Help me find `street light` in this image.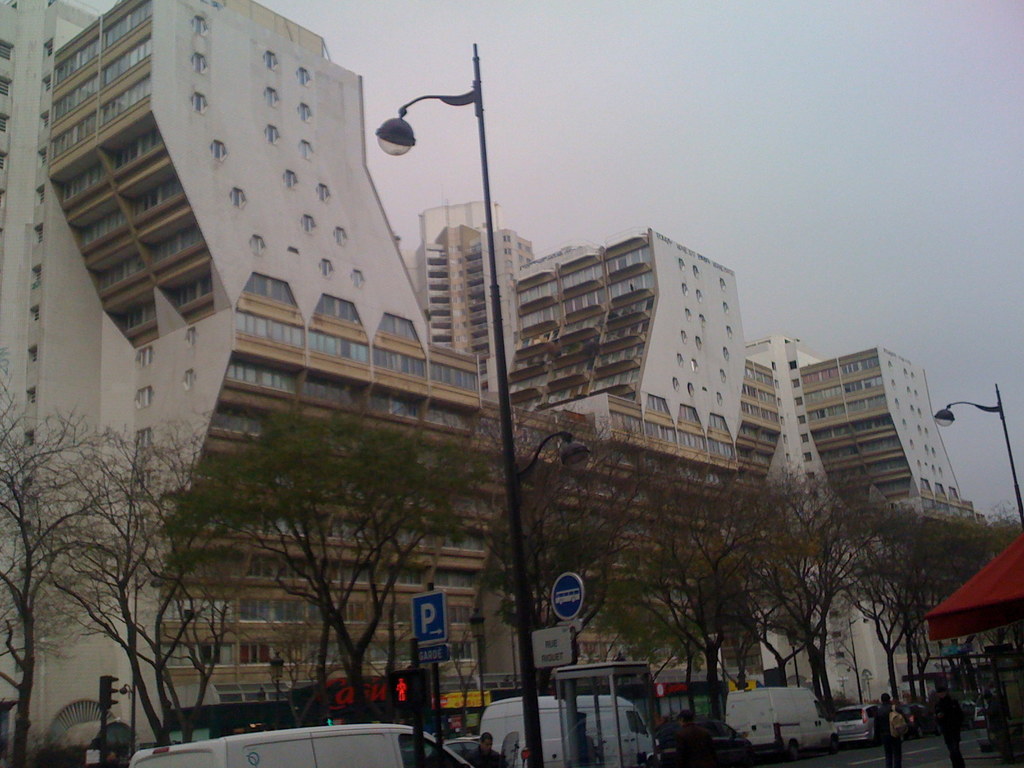
Found it: bbox=[118, 678, 135, 755].
